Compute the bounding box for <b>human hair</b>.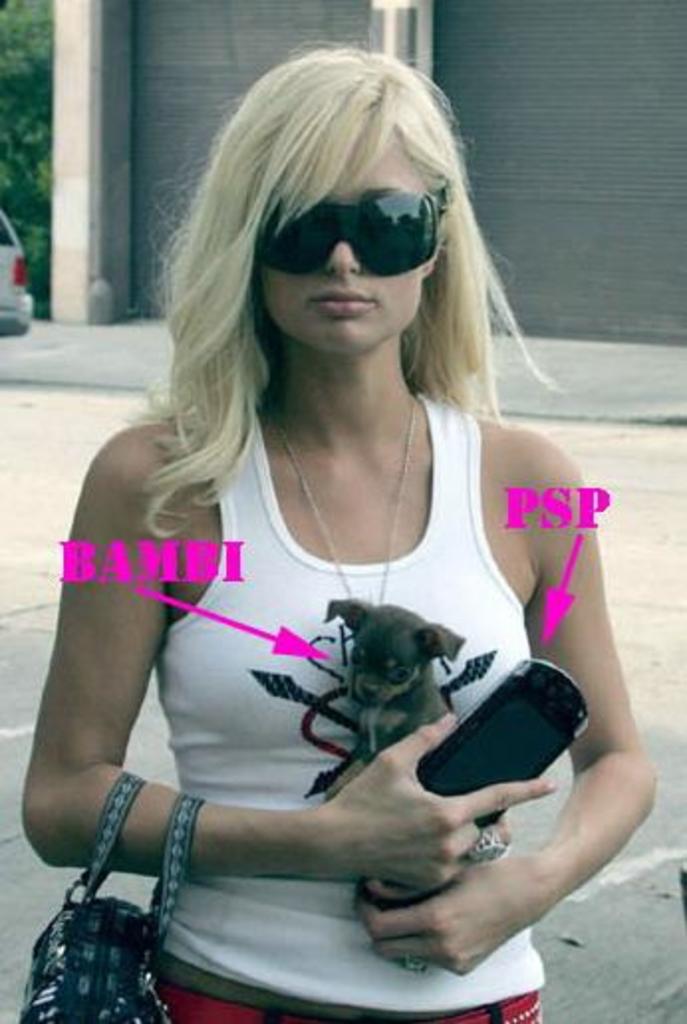
left=147, top=38, right=566, bottom=538.
